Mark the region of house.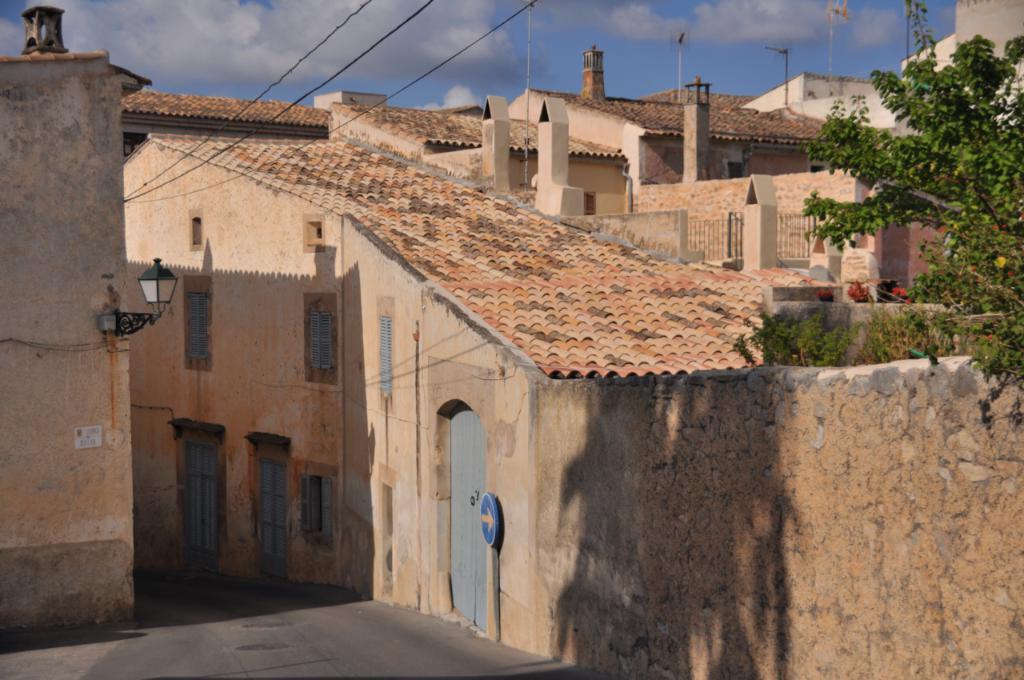
Region: box(897, 0, 1023, 122).
